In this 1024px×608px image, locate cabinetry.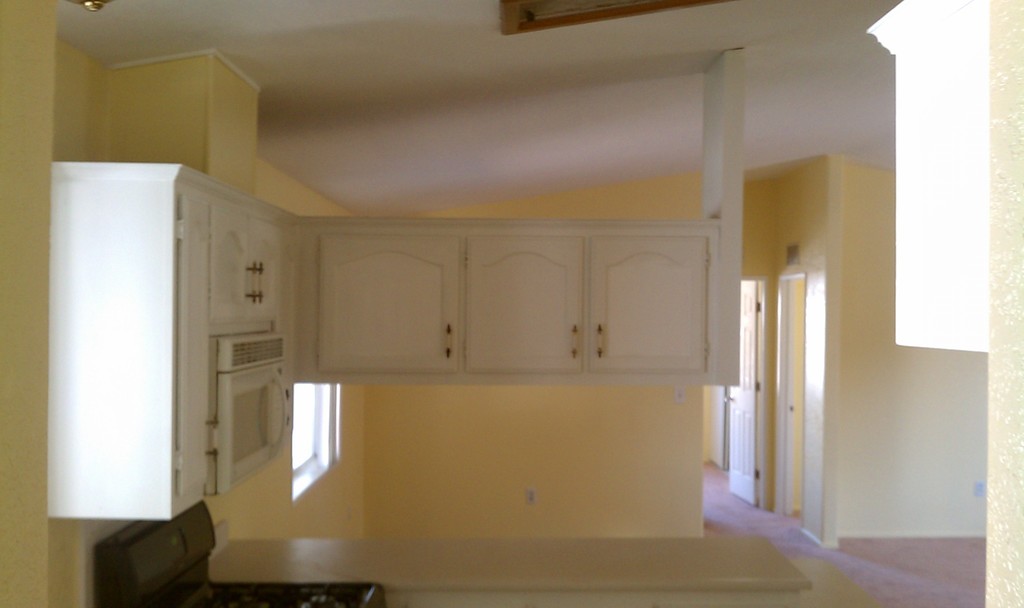
Bounding box: pyautogui.locateOnScreen(182, 188, 215, 514).
